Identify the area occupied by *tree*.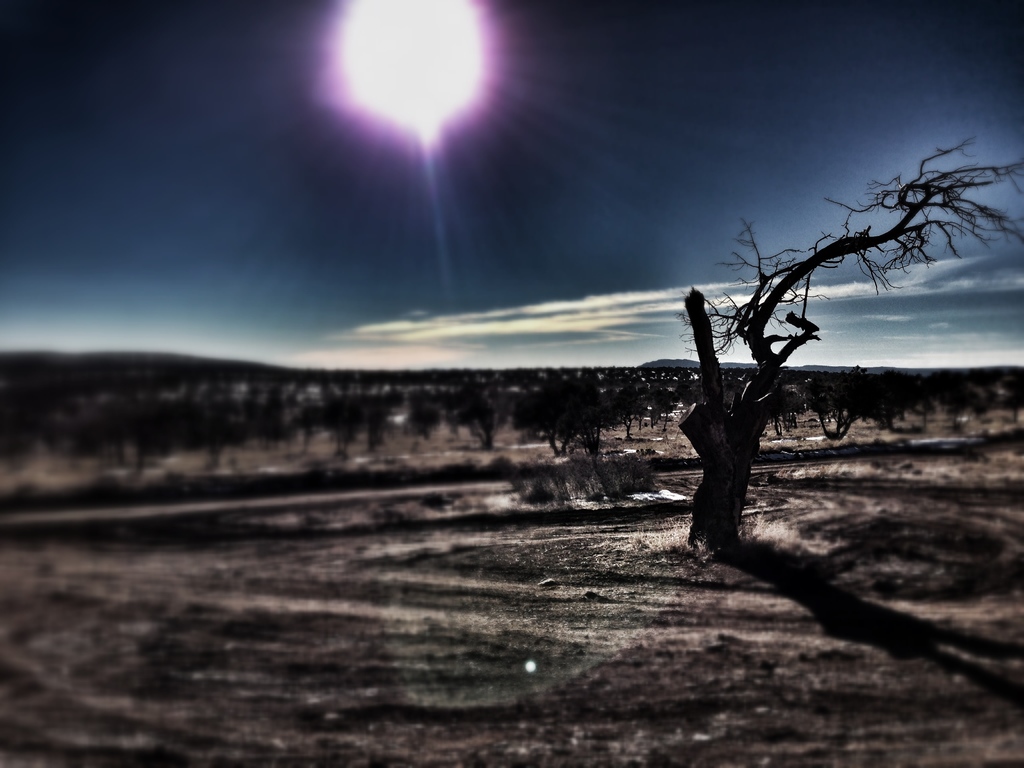
Area: (682,104,982,501).
